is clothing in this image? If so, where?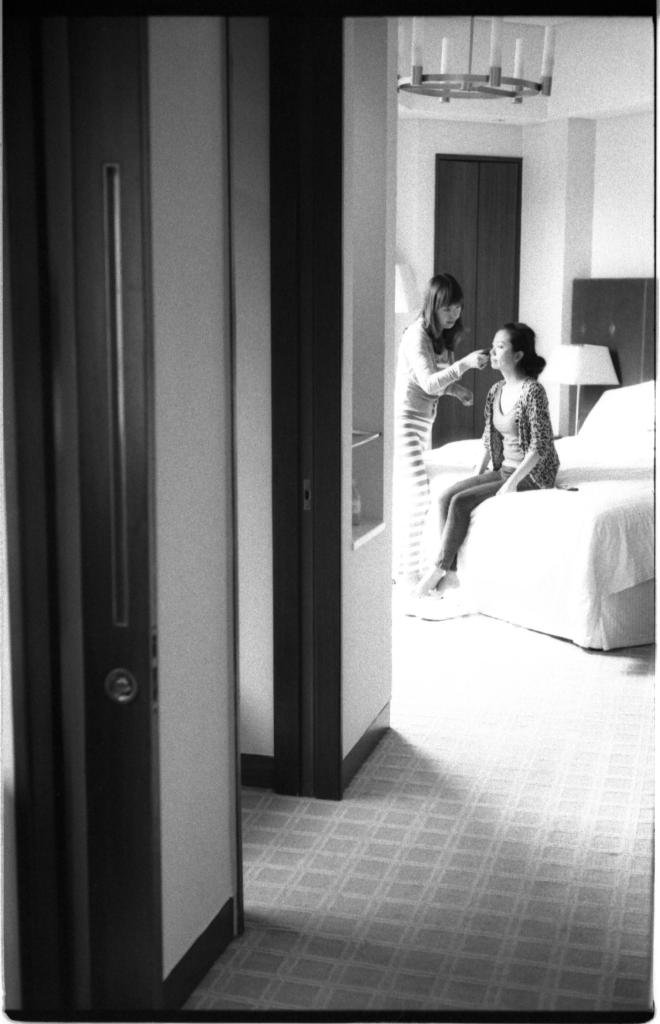
Yes, at x1=389, y1=299, x2=481, y2=573.
